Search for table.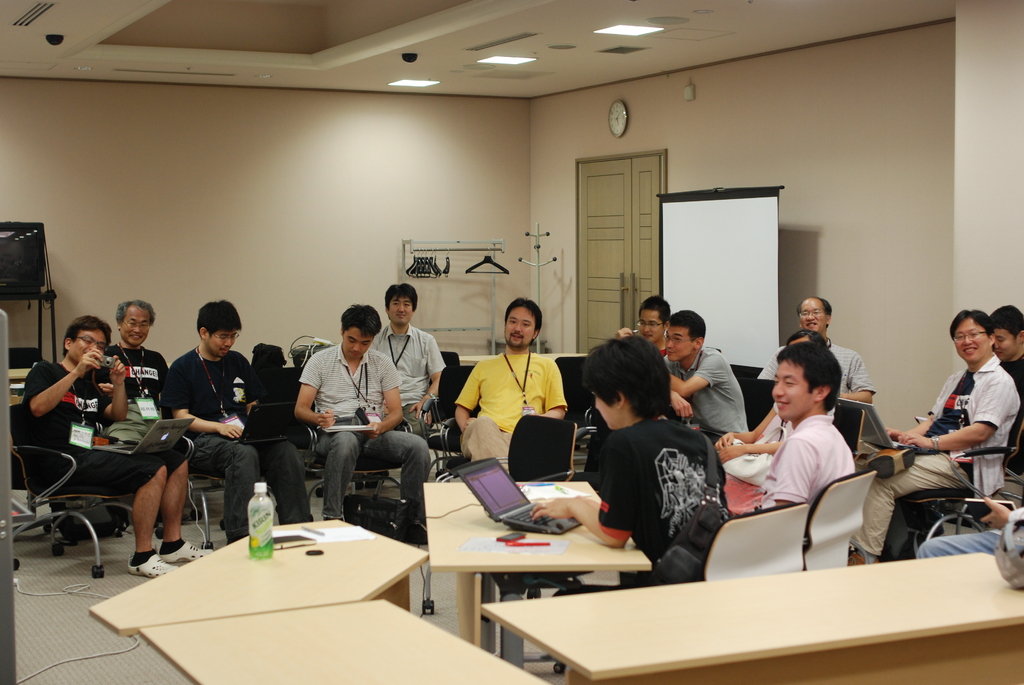
Found at bbox=[132, 596, 532, 684].
